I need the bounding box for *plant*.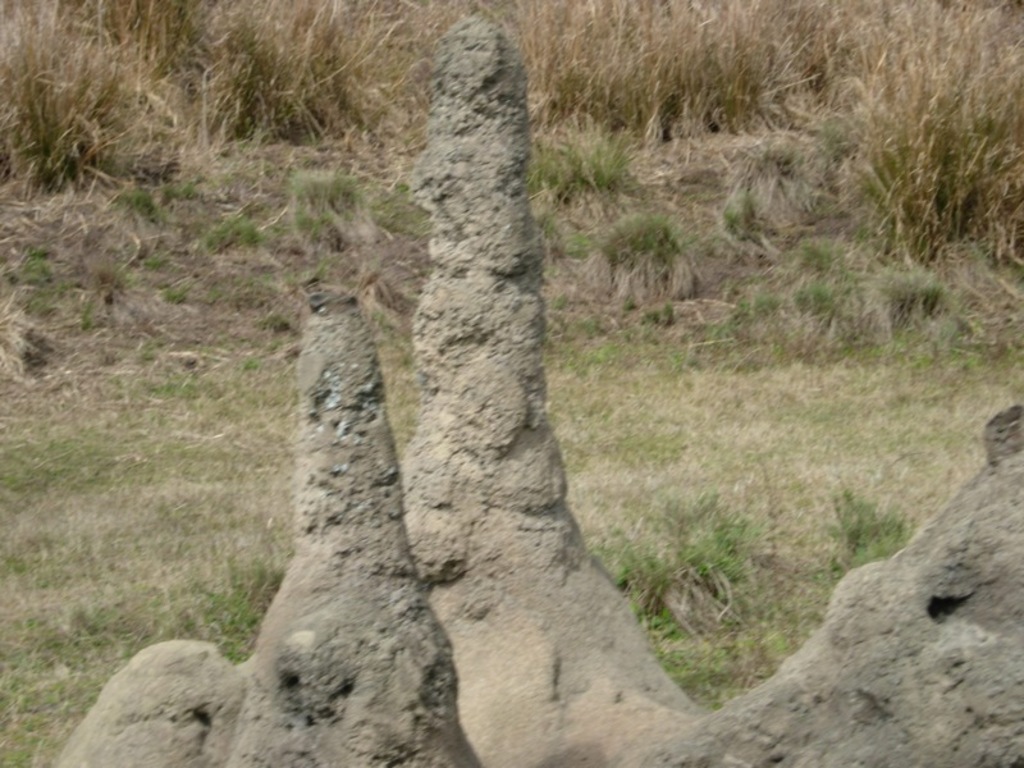
Here it is: detection(792, 233, 847, 285).
